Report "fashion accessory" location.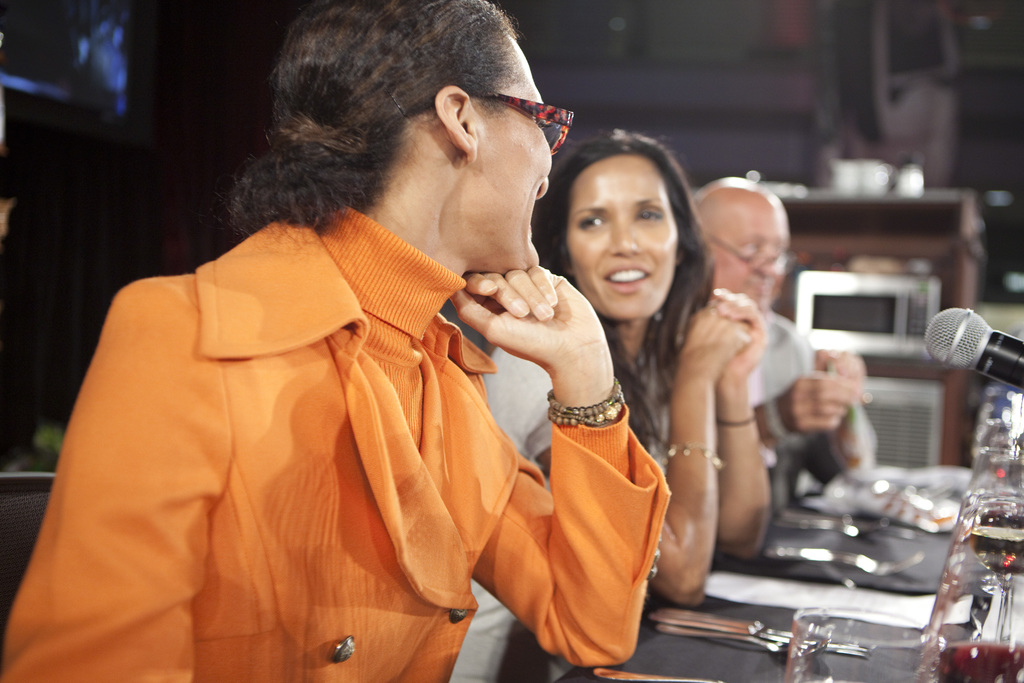
Report: Rect(664, 447, 724, 470).
